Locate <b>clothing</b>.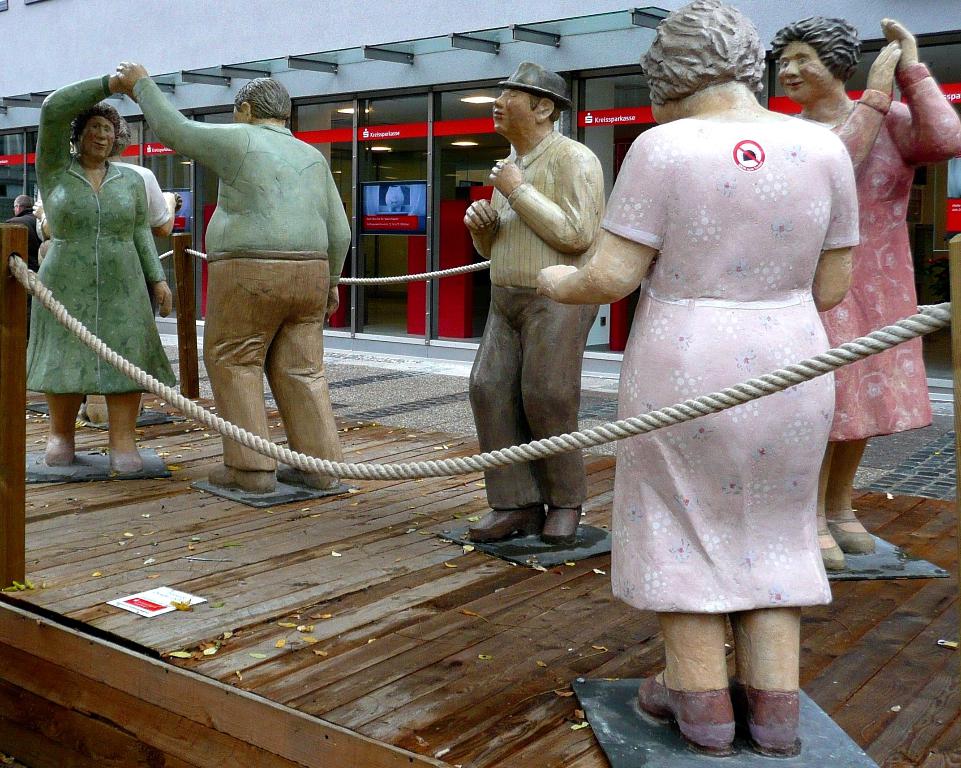
Bounding box: [left=776, top=66, right=960, bottom=450].
